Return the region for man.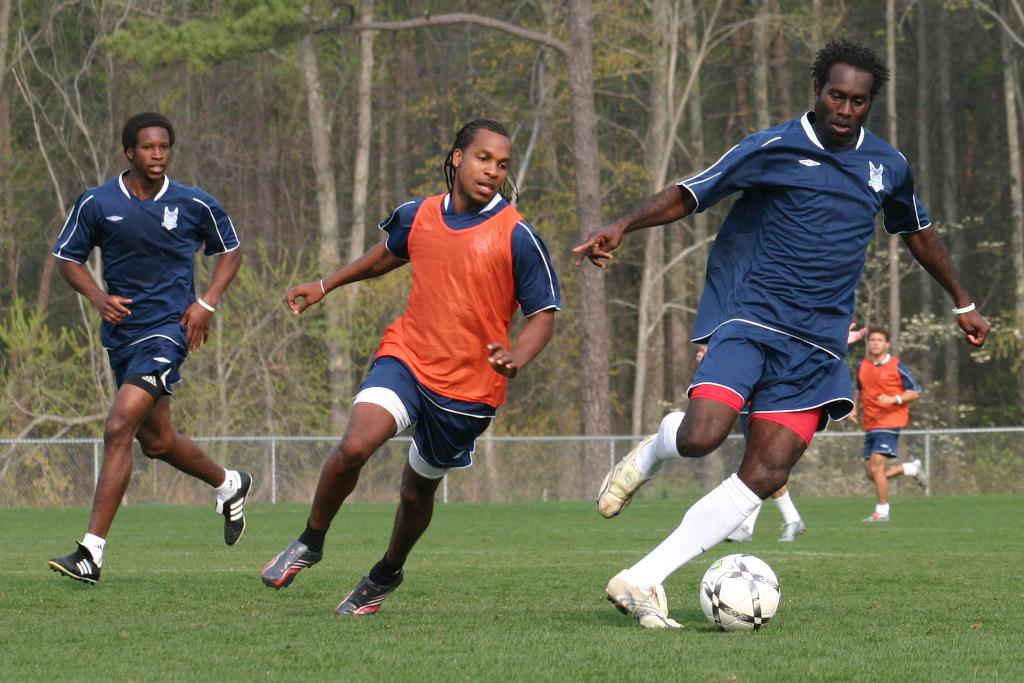
select_region(38, 120, 249, 589).
